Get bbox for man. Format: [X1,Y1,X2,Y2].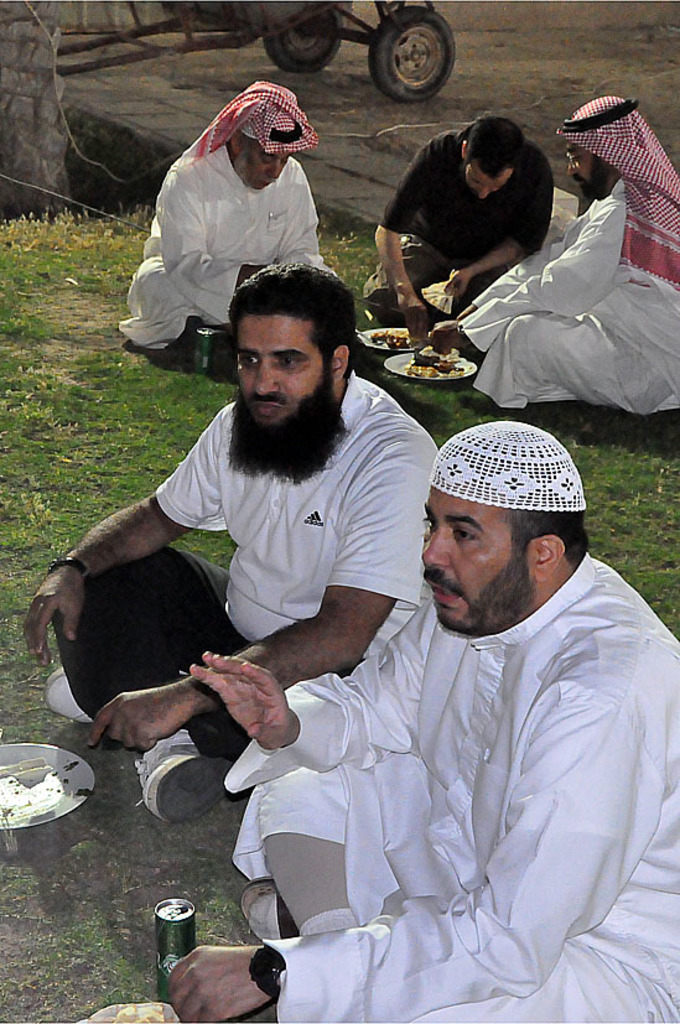
[363,115,556,338].
